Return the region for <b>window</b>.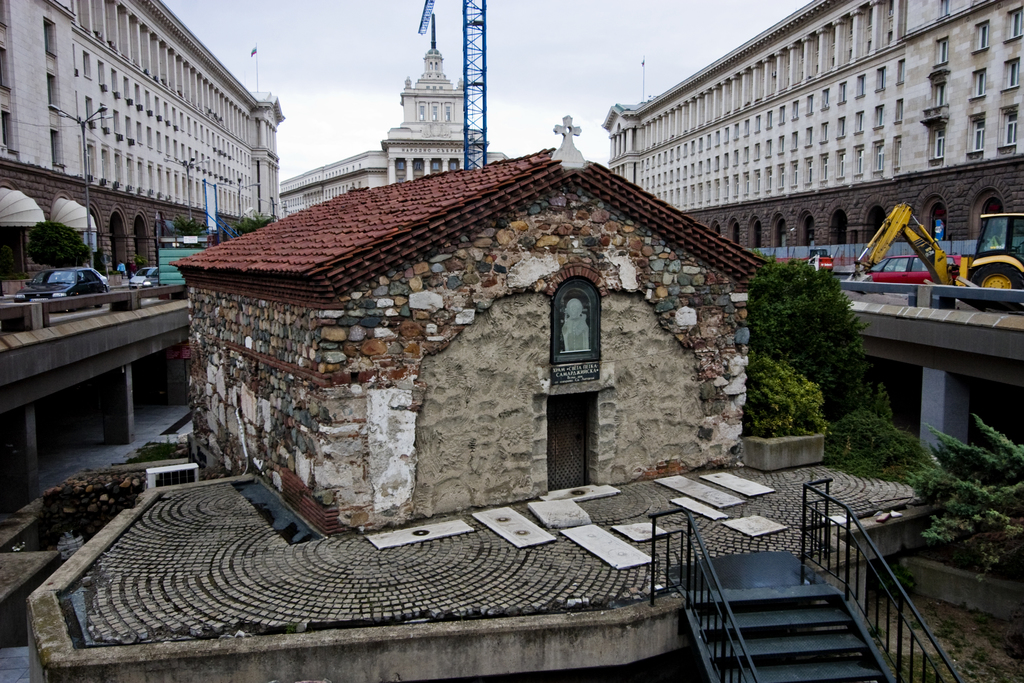
left=856, top=114, right=867, bottom=137.
